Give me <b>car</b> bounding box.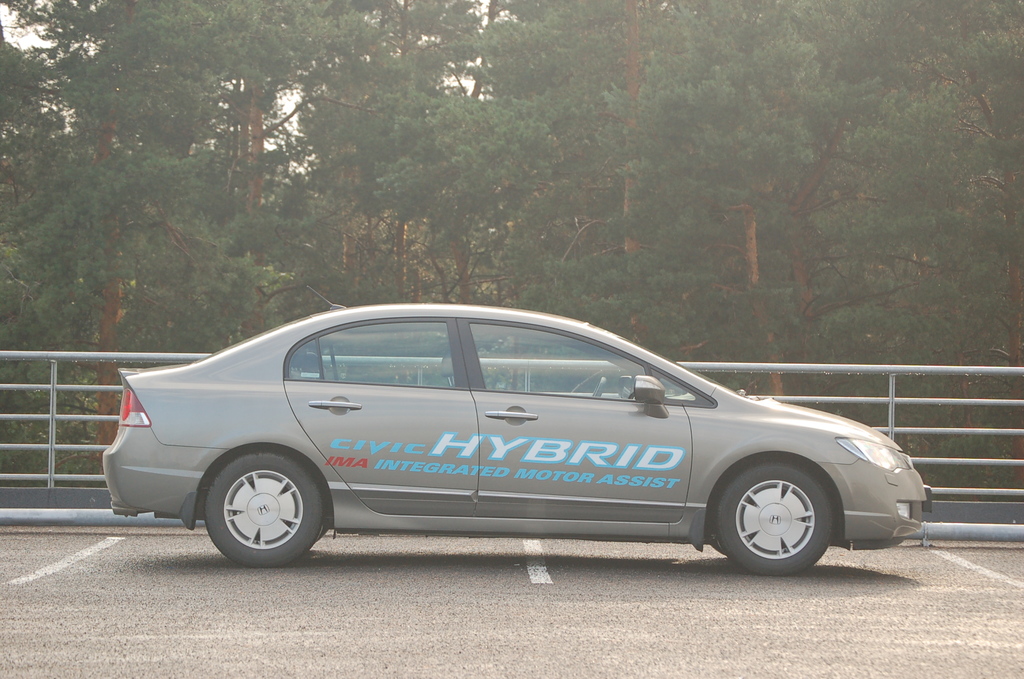
102,286,932,574.
